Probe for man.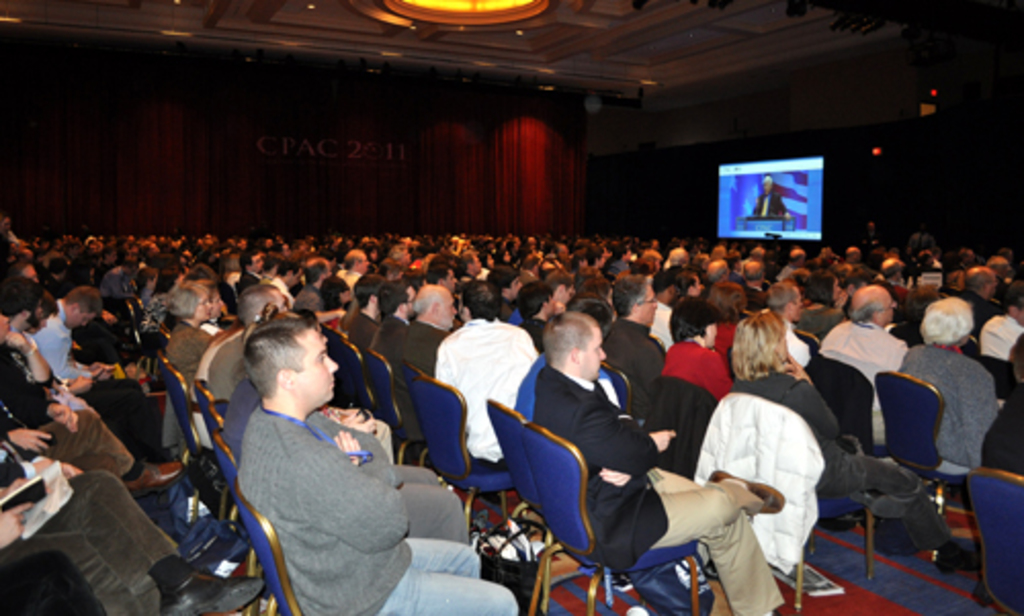
Probe result: (807,280,907,465).
